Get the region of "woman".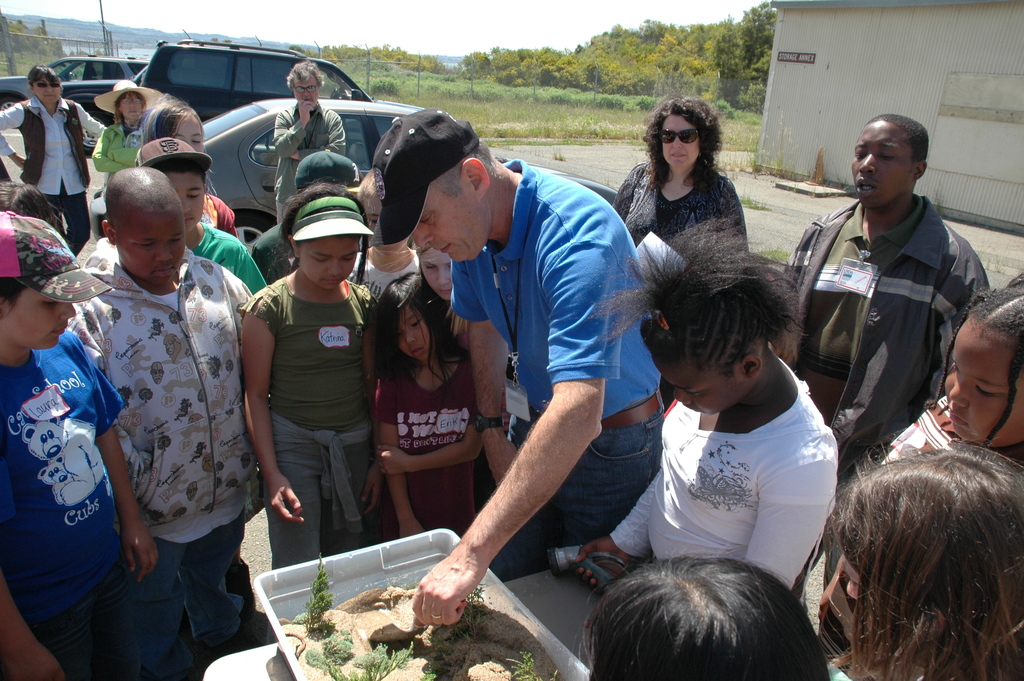
detection(0, 56, 114, 256).
